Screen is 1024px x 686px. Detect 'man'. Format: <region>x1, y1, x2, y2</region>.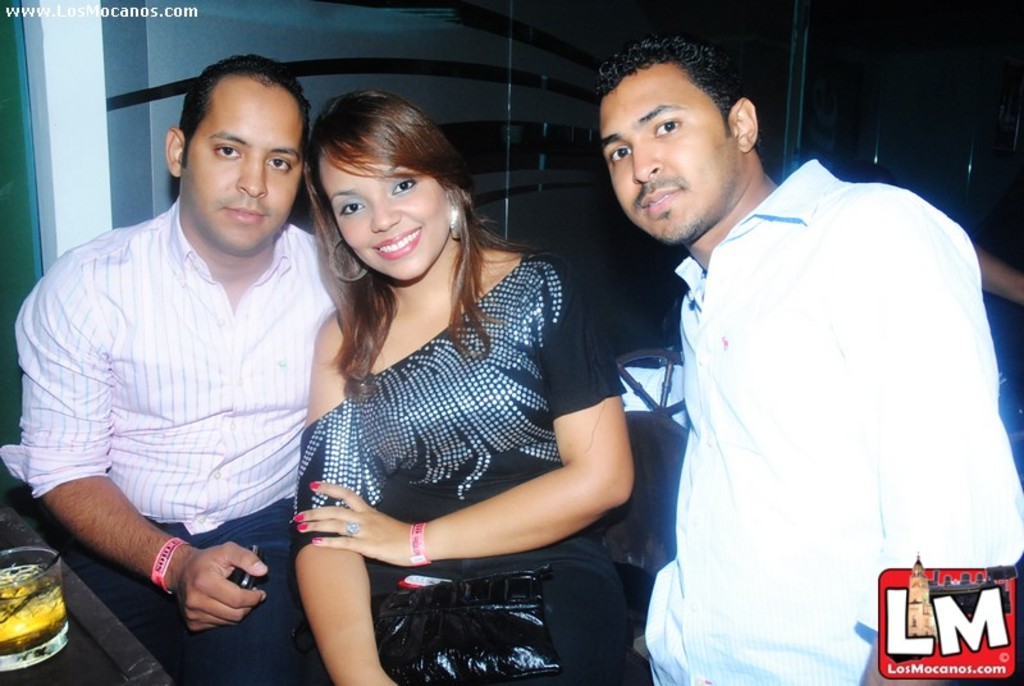
<region>595, 33, 1023, 685</region>.
